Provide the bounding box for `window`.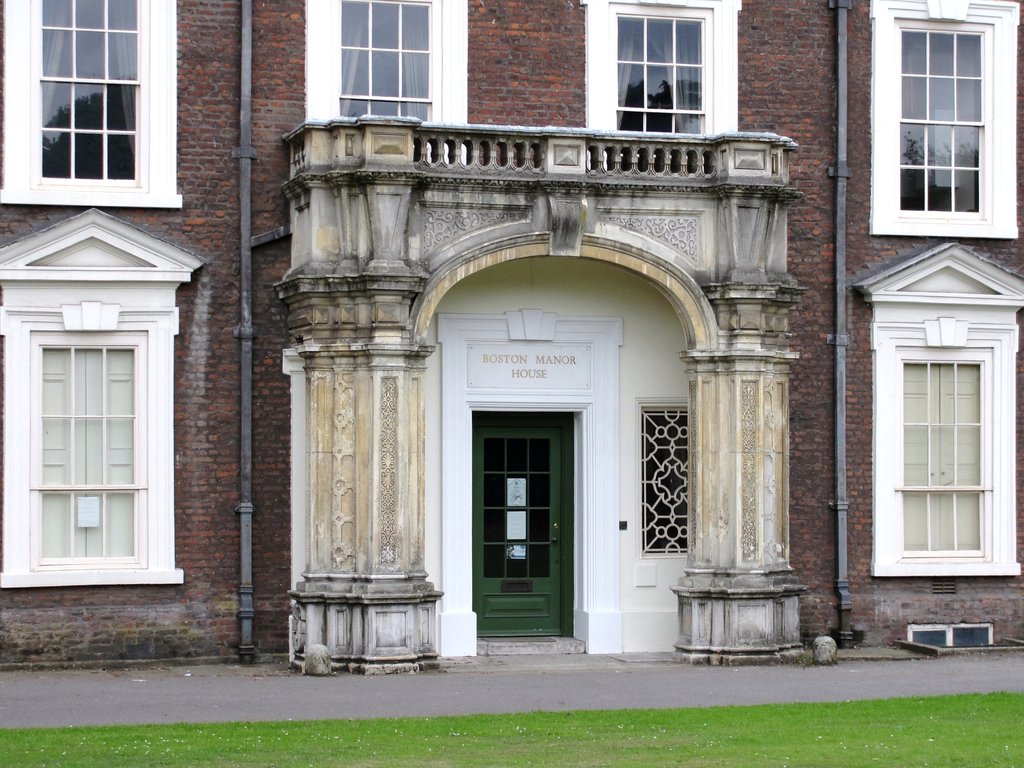
bbox=(0, 0, 185, 210).
